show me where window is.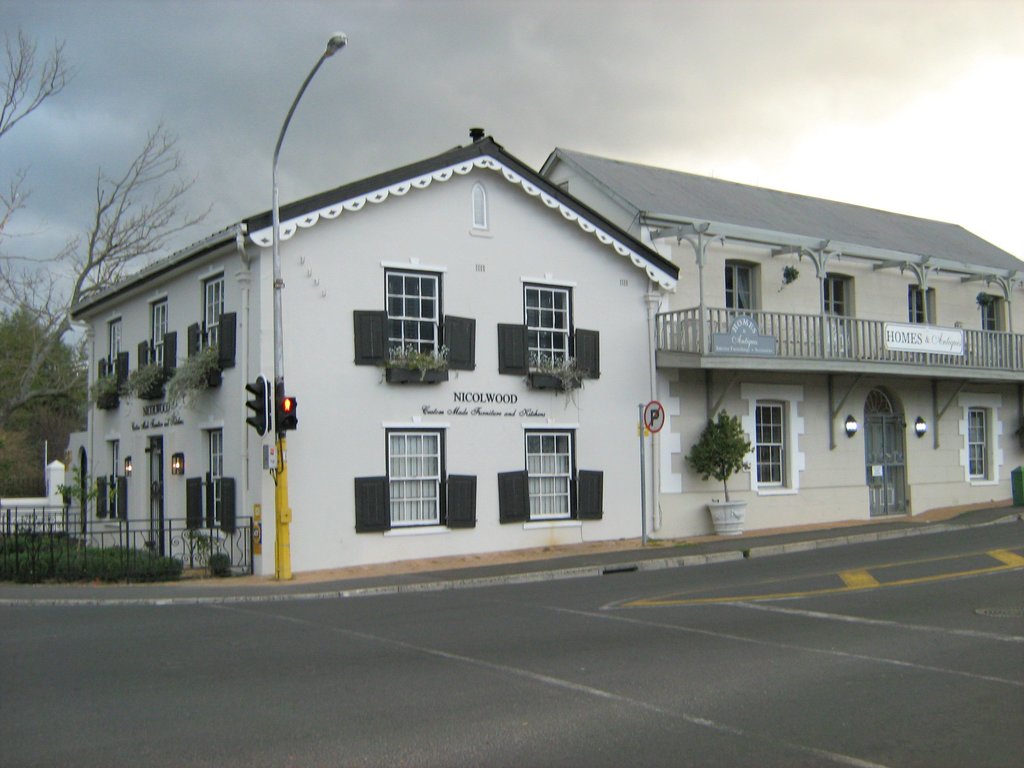
window is at x1=204 y1=275 x2=226 y2=358.
